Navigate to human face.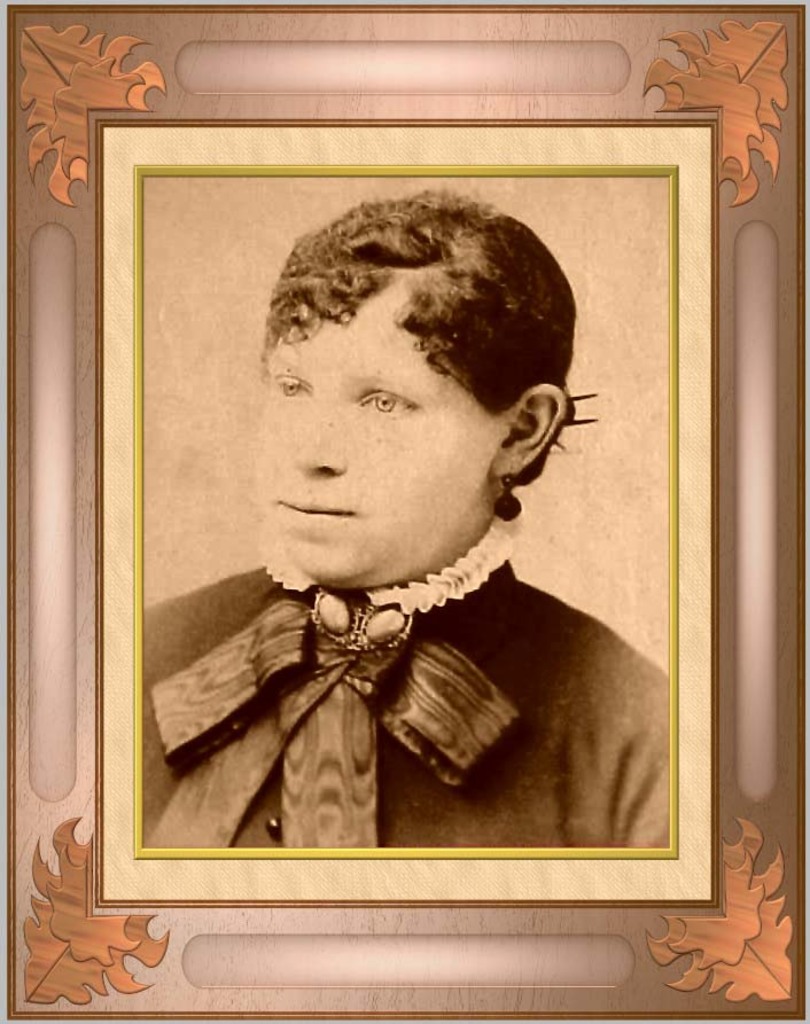
Navigation target: bbox=[258, 289, 503, 581].
